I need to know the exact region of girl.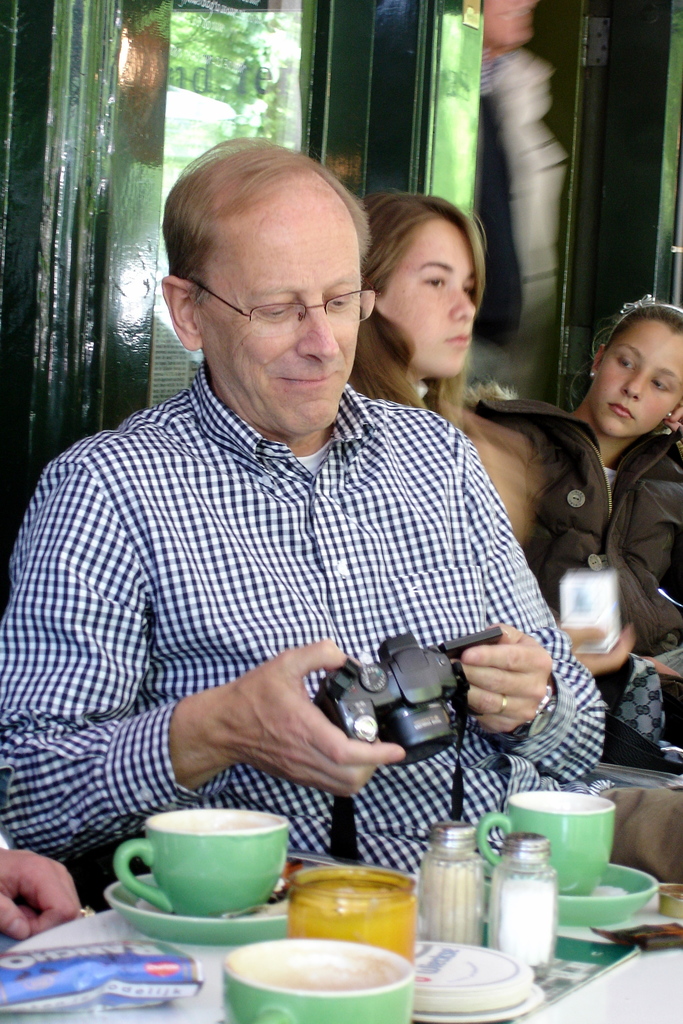
Region: pyautogui.locateOnScreen(347, 192, 631, 630).
